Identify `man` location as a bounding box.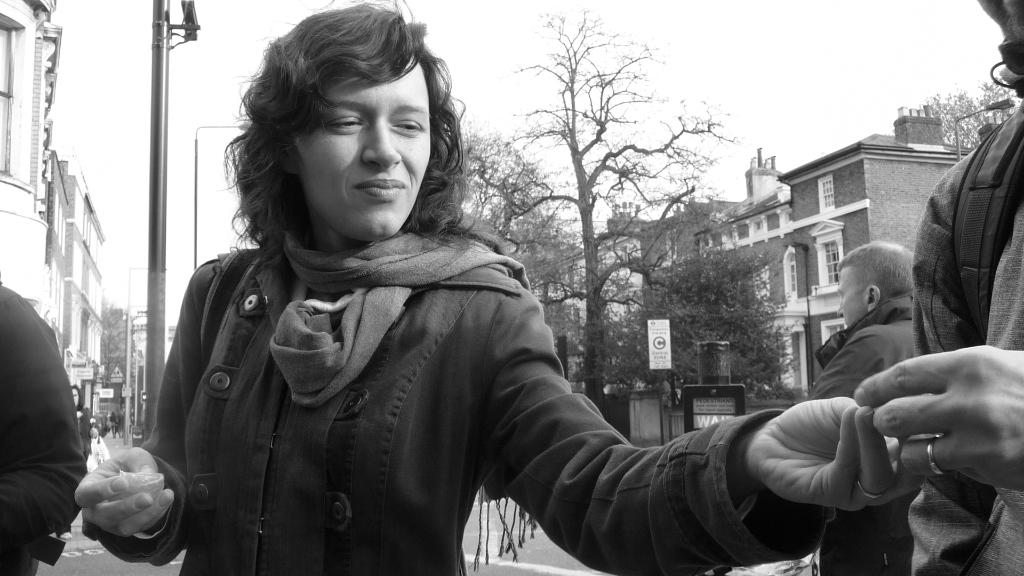
crop(811, 235, 909, 575).
